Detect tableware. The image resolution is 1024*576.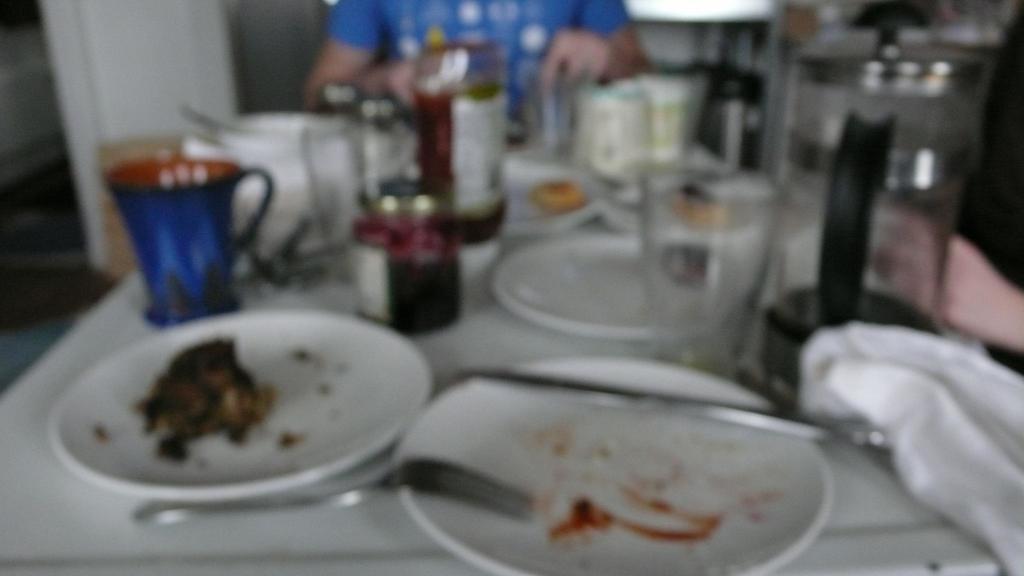
[488, 232, 740, 322].
